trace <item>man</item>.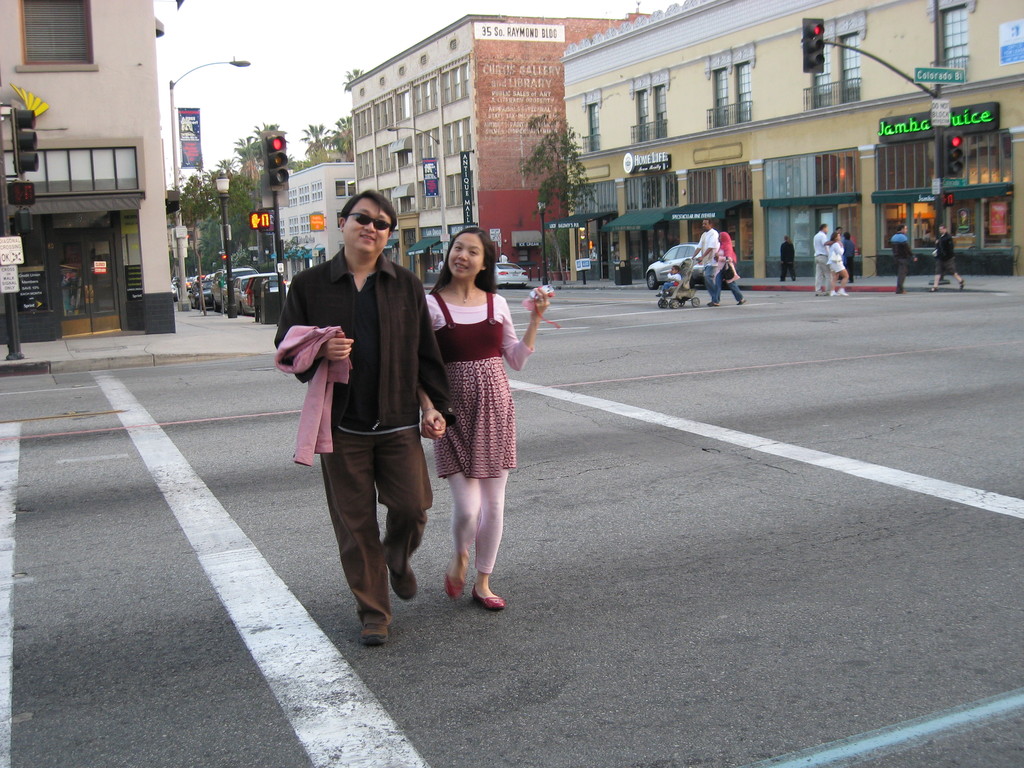
Traced to [x1=283, y1=193, x2=436, y2=643].
